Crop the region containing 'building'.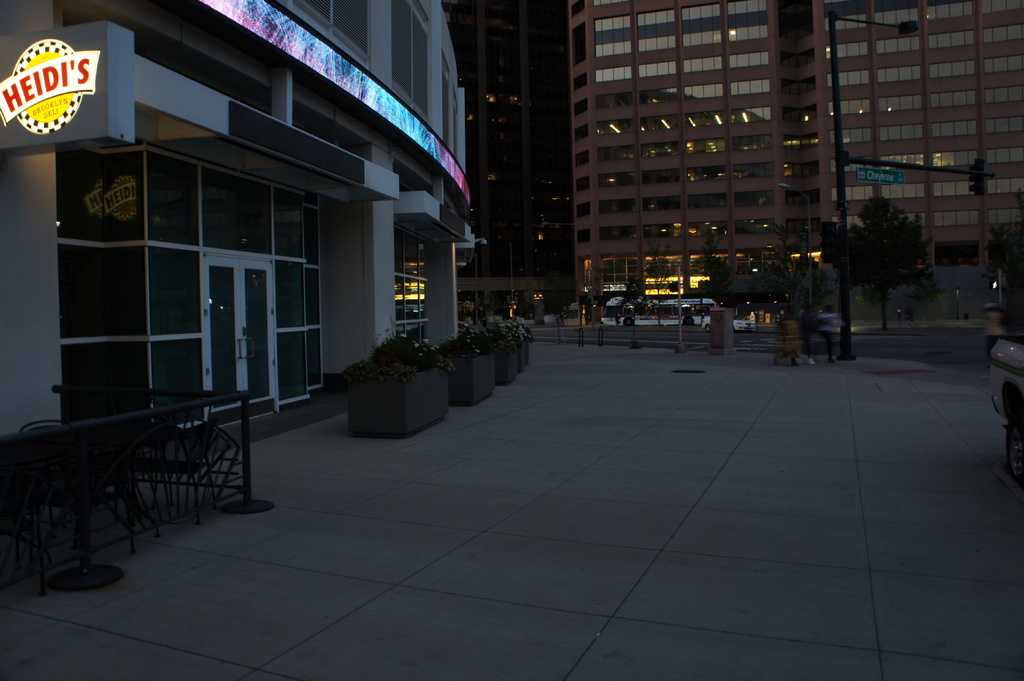
Crop region: 445:3:569:322.
